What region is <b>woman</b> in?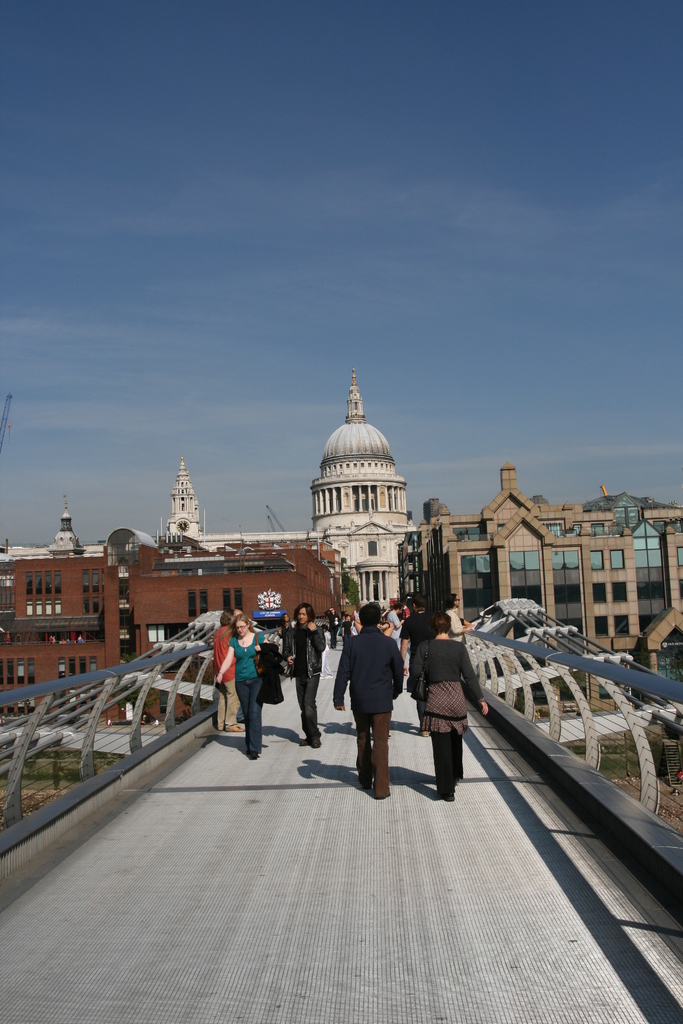
217 616 269 767.
